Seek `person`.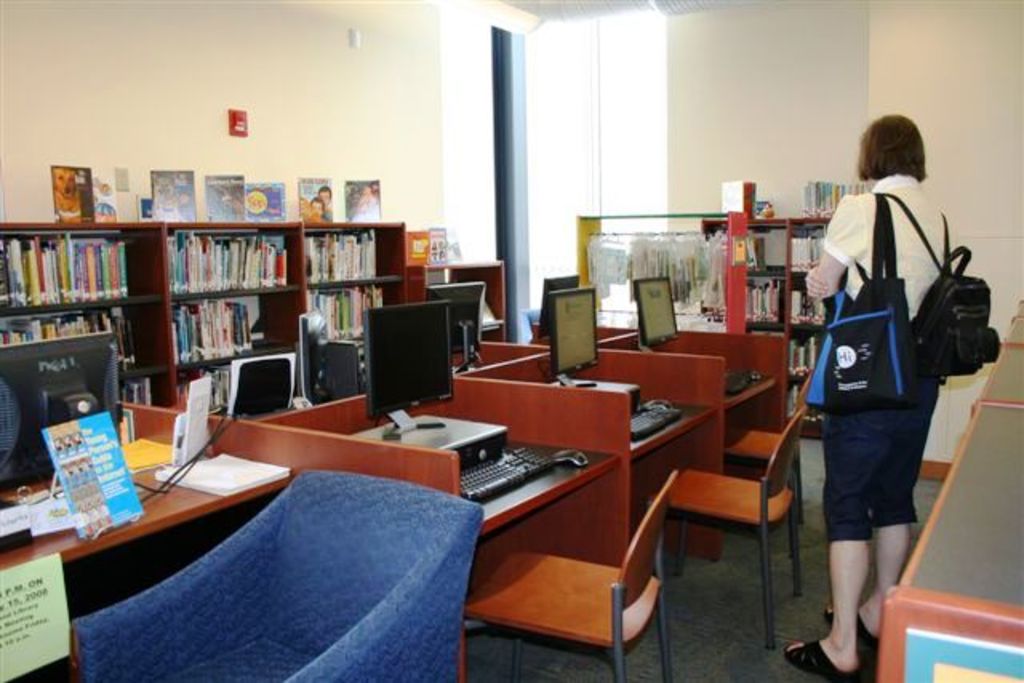
{"left": 299, "top": 200, "right": 314, "bottom": 221}.
